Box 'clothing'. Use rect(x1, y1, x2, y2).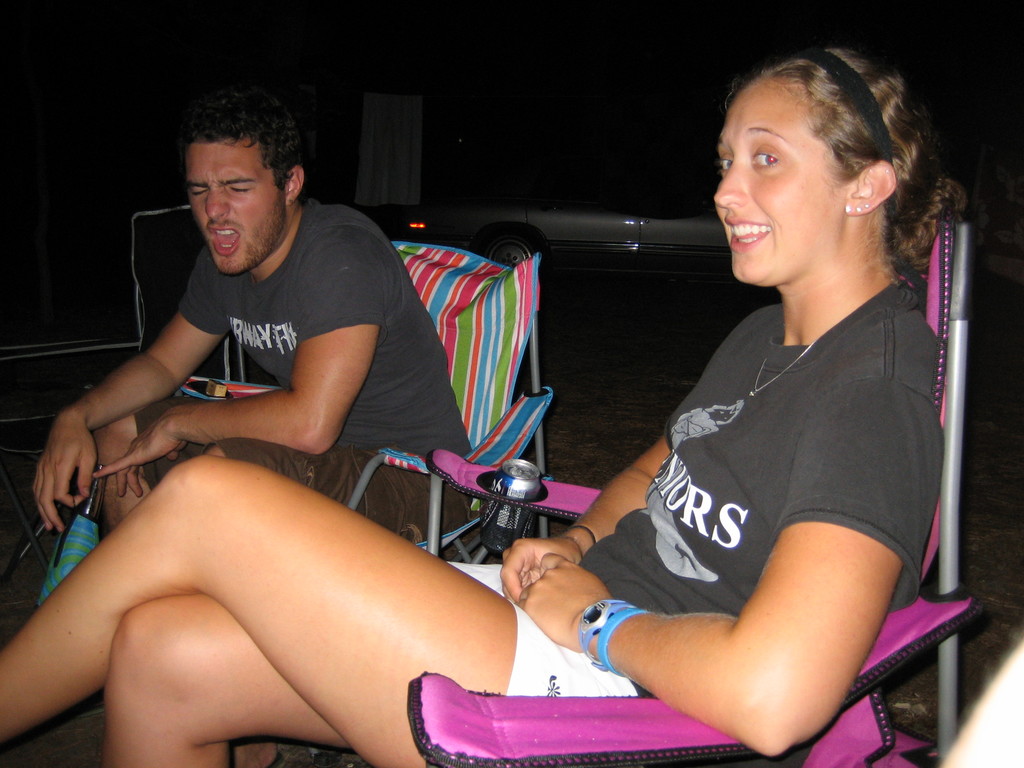
rect(158, 198, 480, 497).
